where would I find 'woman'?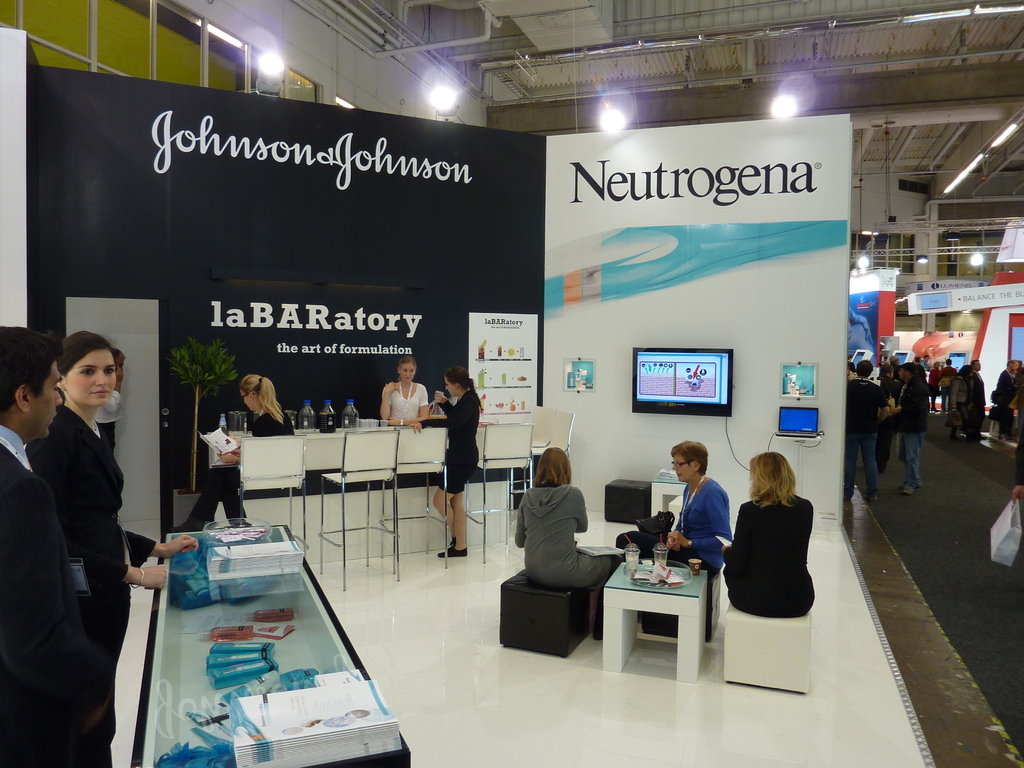
At (715,446,817,620).
